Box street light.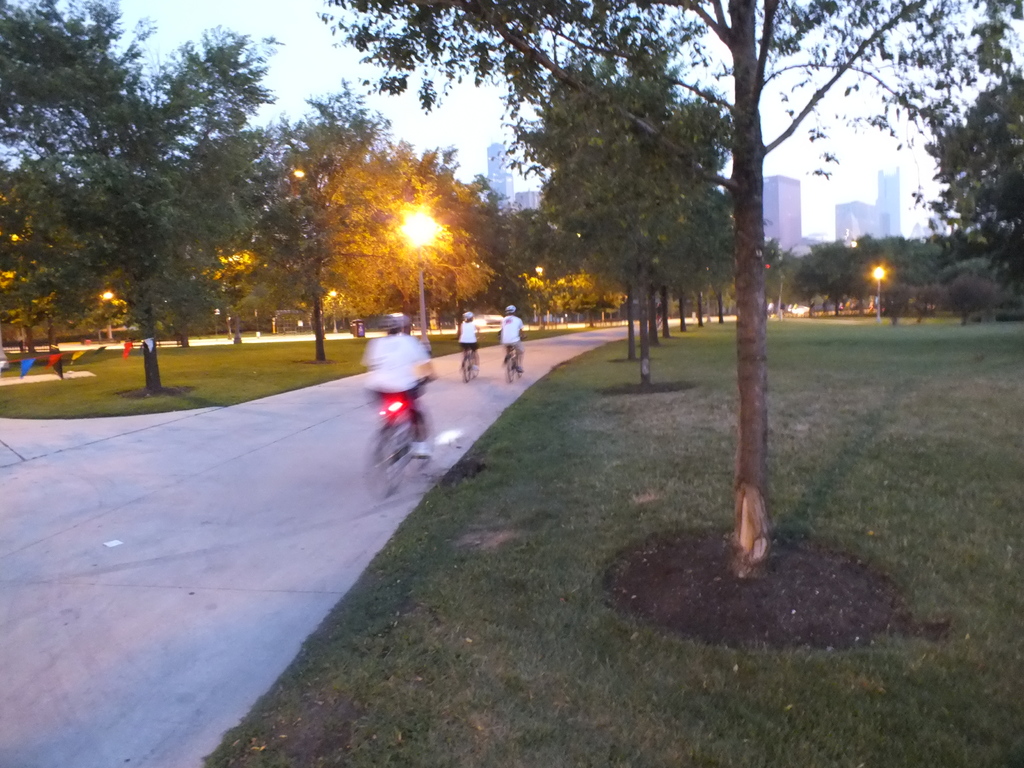
[left=326, top=289, right=336, bottom=332].
